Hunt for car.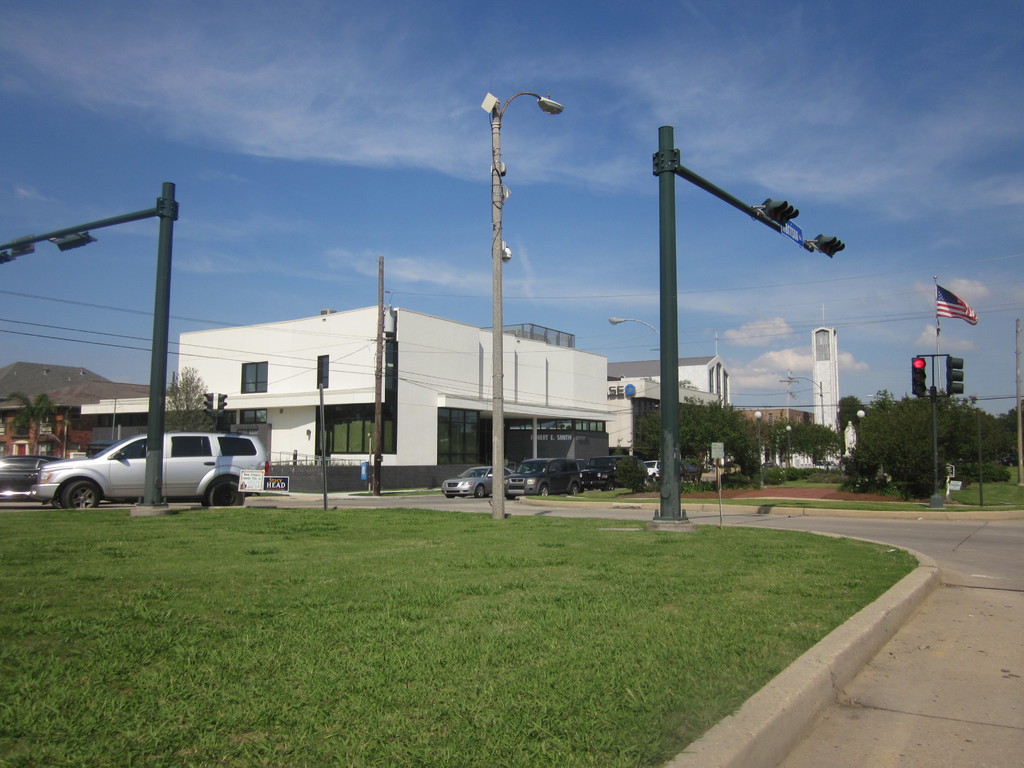
Hunted down at <bbox>445, 461, 508, 500</bbox>.
